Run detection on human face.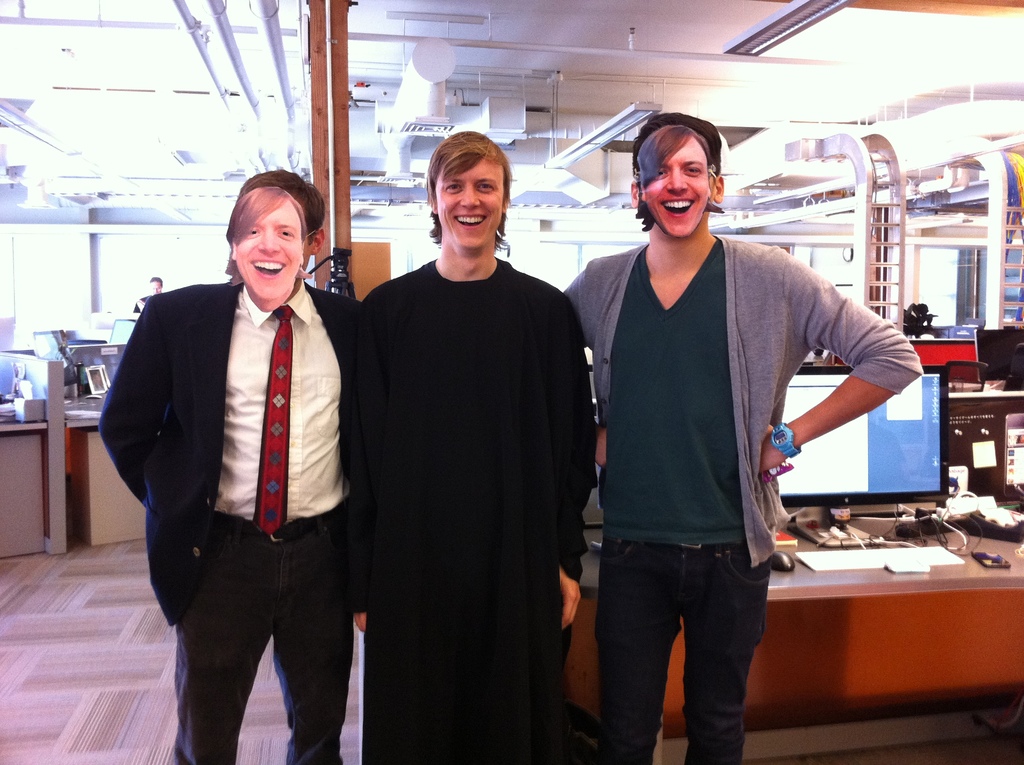
Result: locate(234, 200, 301, 303).
